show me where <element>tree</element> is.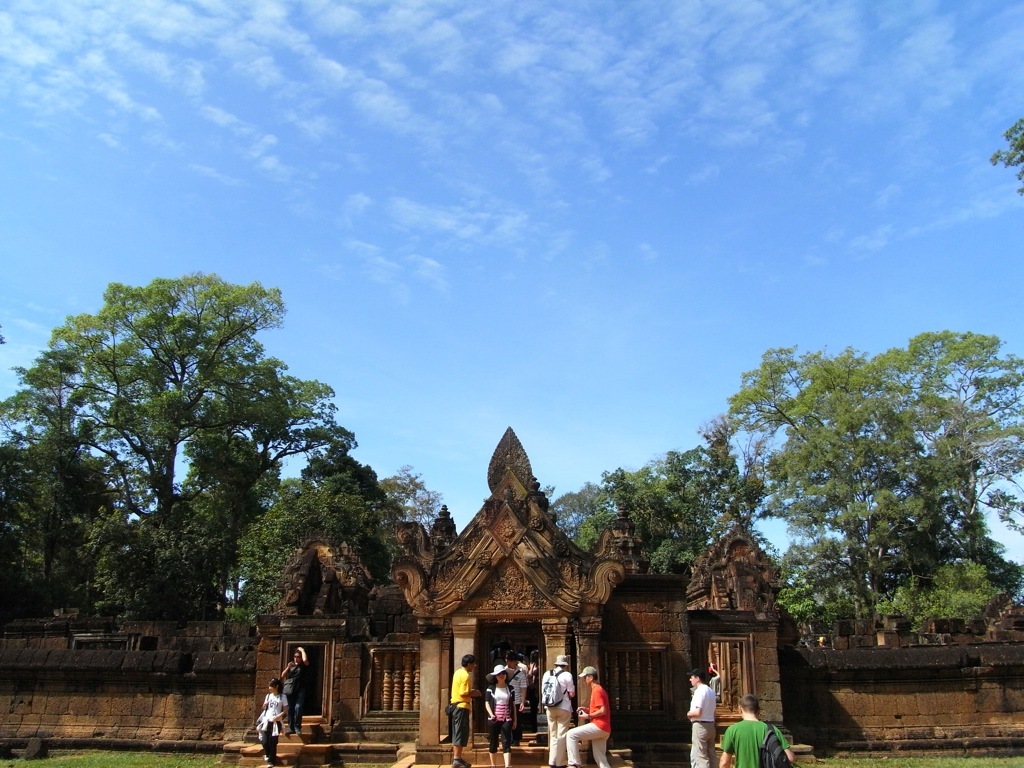
<element>tree</element> is at pyautogui.locateOnScreen(222, 453, 410, 629).
